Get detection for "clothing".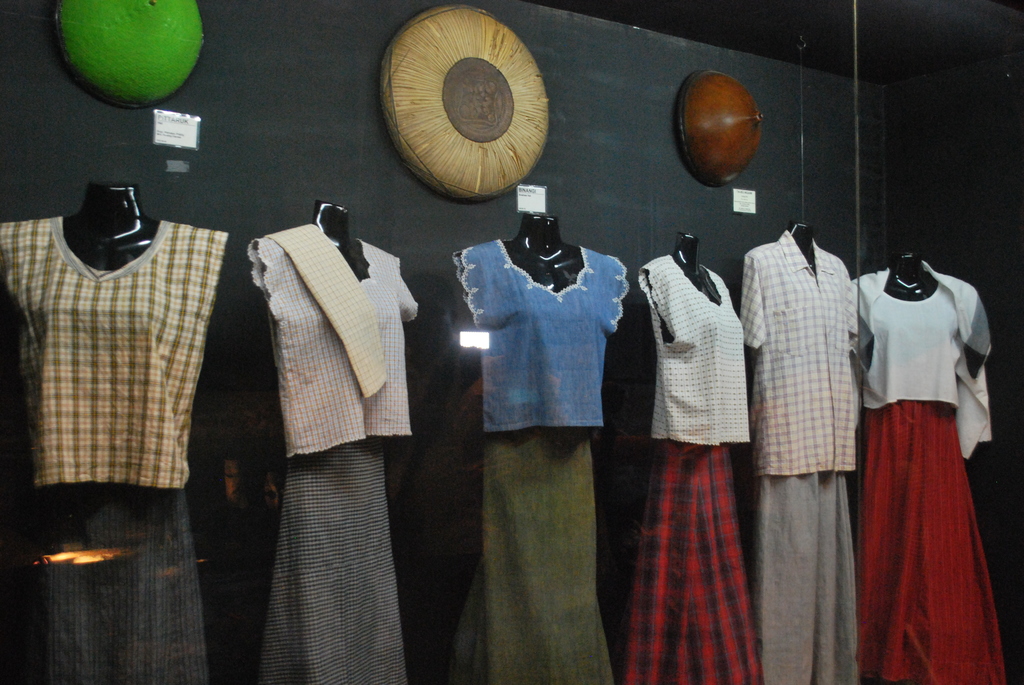
Detection: bbox=(847, 265, 996, 684).
